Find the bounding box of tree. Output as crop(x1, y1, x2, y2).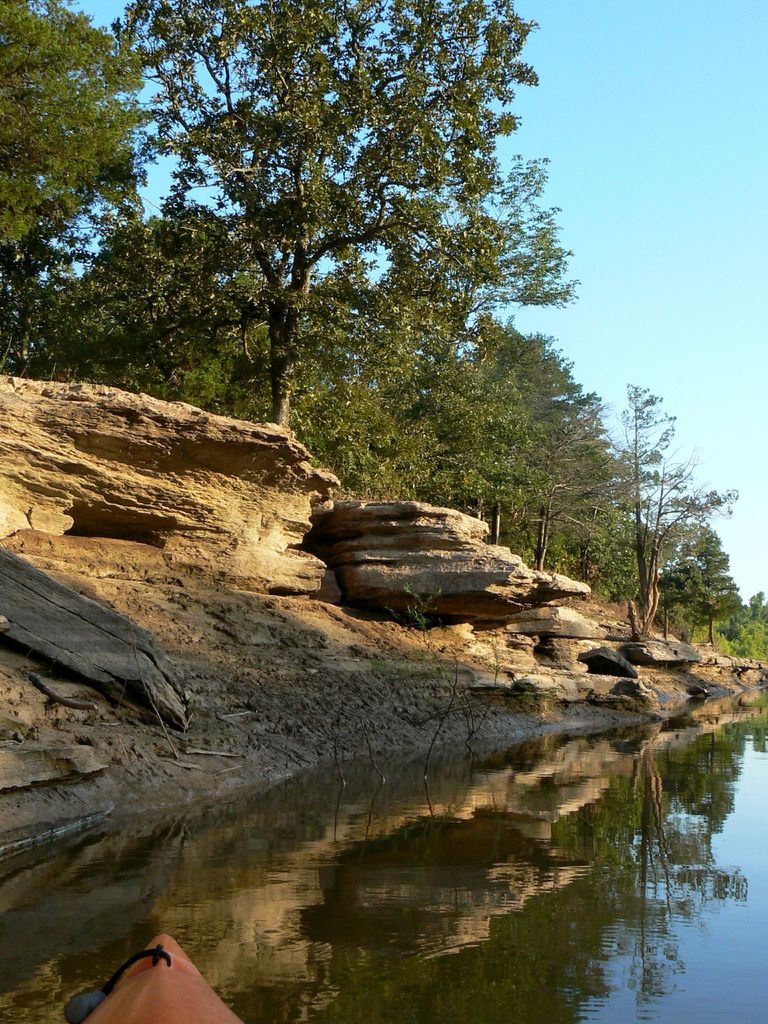
crop(668, 518, 740, 659).
